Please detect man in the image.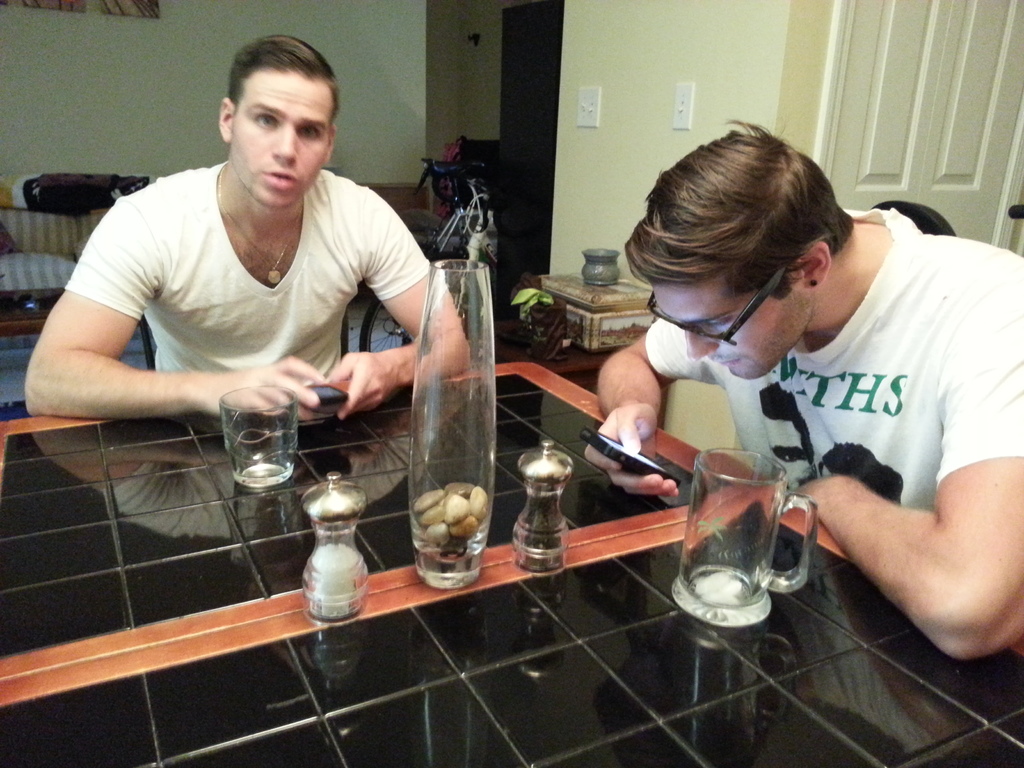
Rect(583, 118, 1023, 656).
